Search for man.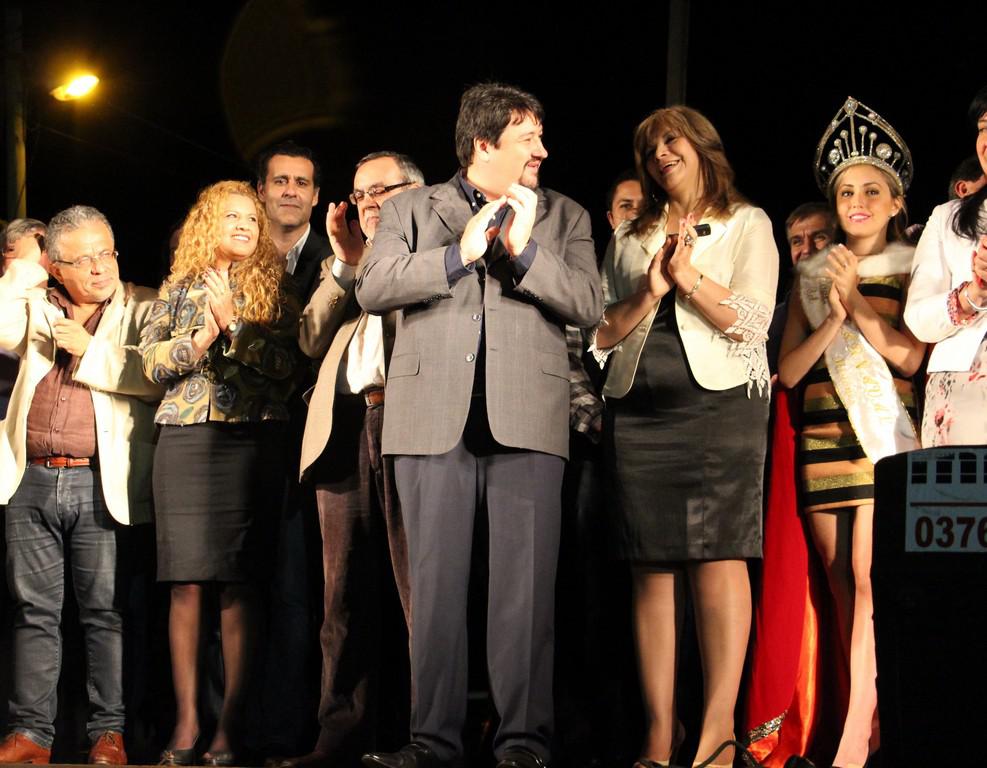
Found at (562,168,661,767).
